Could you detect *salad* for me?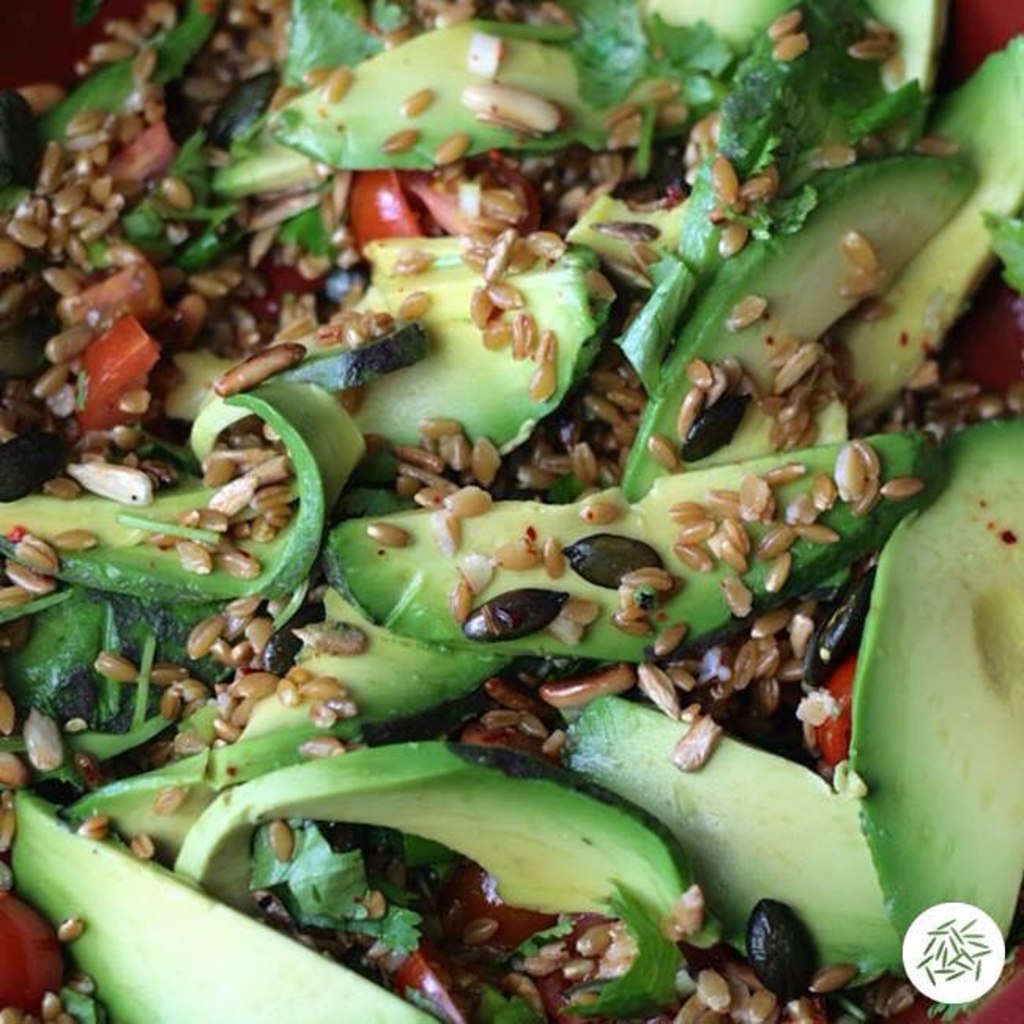
Detection result: {"x1": 0, "y1": 0, "x2": 1023, "y2": 1023}.
